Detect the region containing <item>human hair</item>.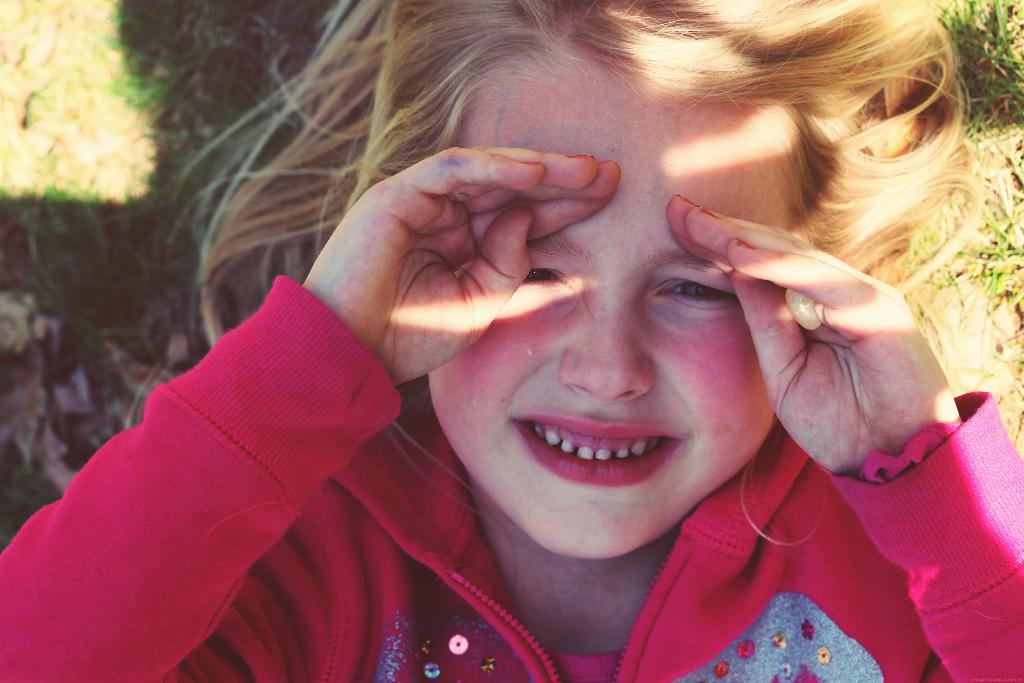
x1=111 y1=47 x2=993 y2=548.
